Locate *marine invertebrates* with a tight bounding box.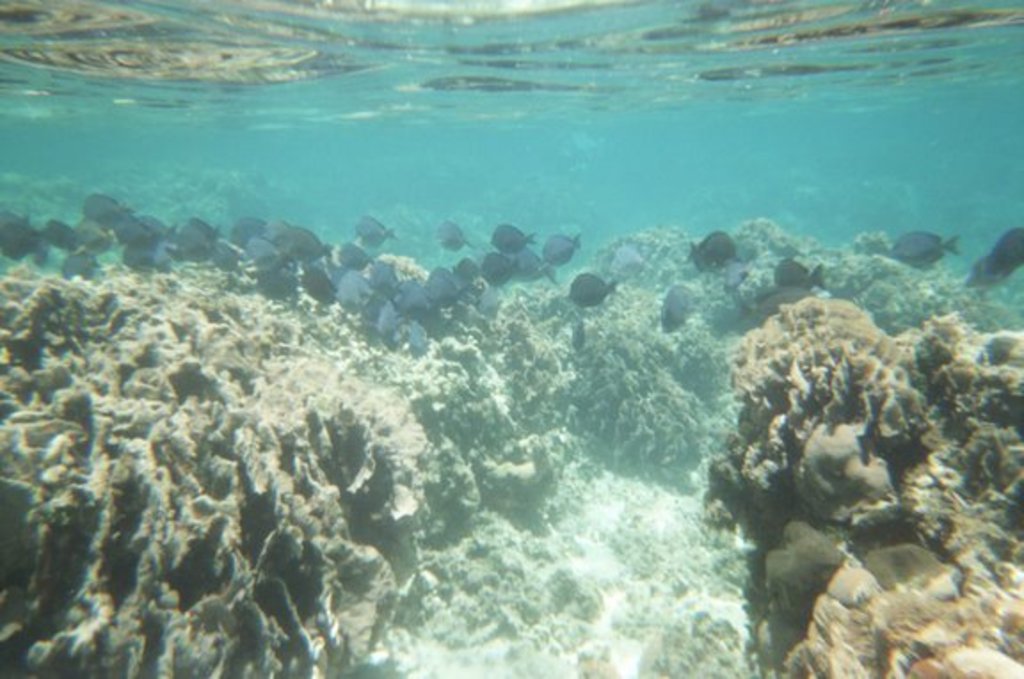
detection(548, 304, 722, 443).
